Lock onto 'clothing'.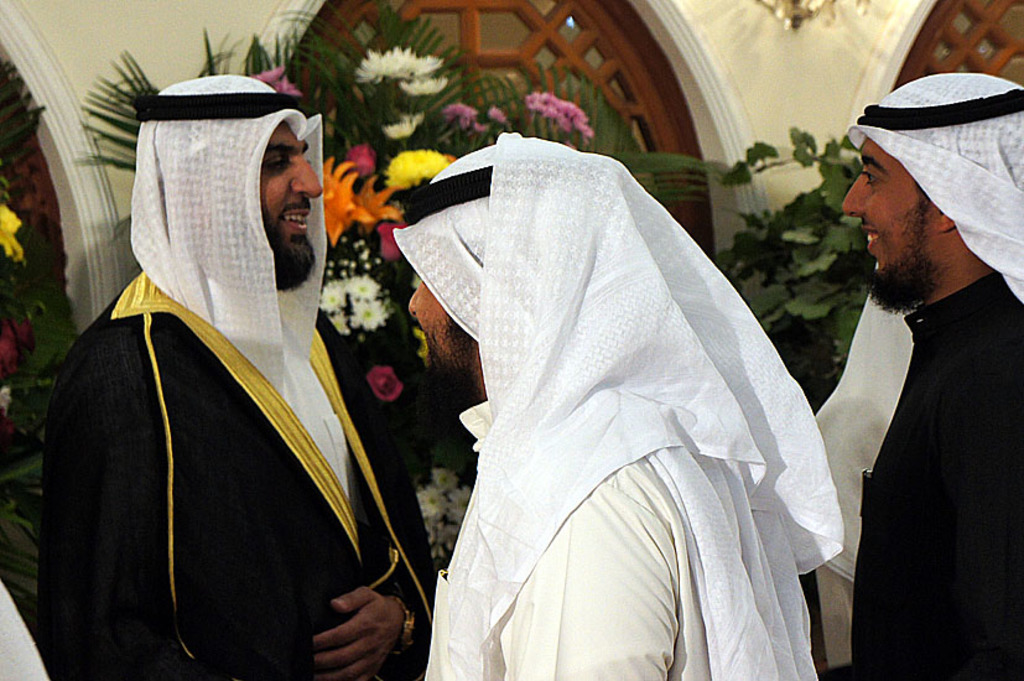
Locked: l=786, t=260, r=1023, b=680.
